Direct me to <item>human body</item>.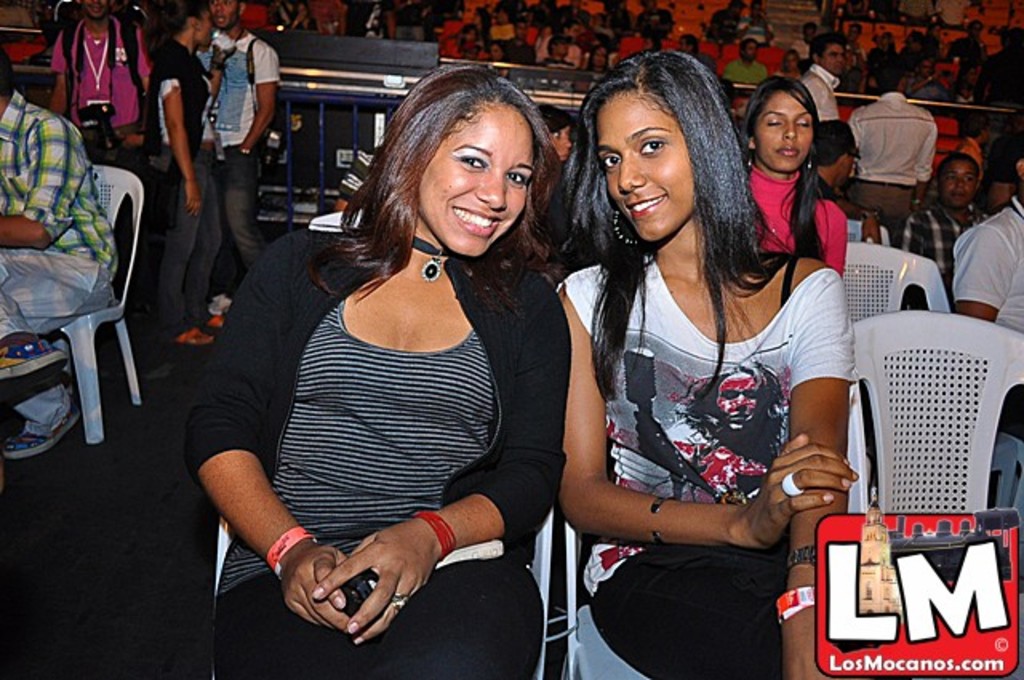
Direction: x1=0, y1=82, x2=118, y2=464.
